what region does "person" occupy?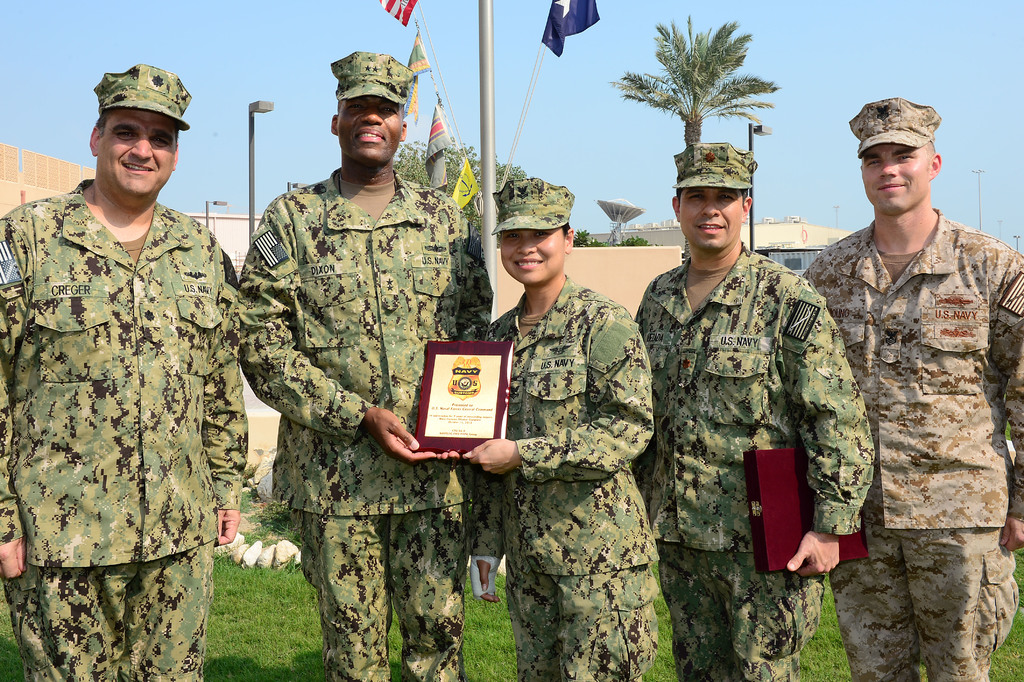
rect(799, 97, 1023, 681).
